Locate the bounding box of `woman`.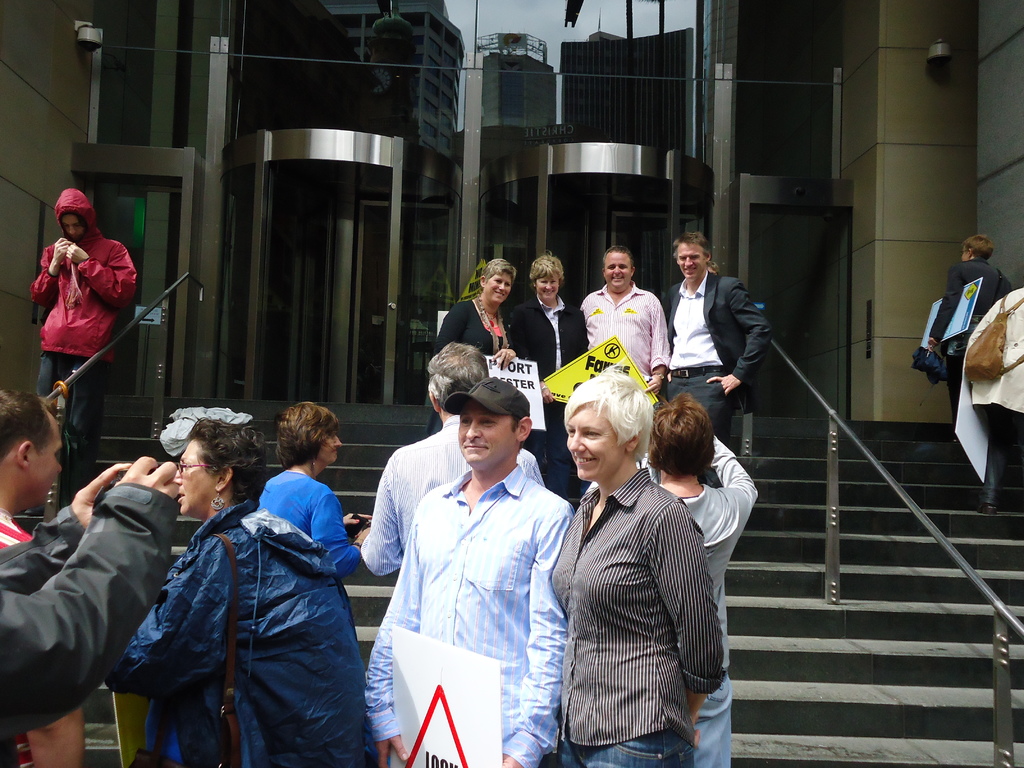
Bounding box: [261,397,370,573].
